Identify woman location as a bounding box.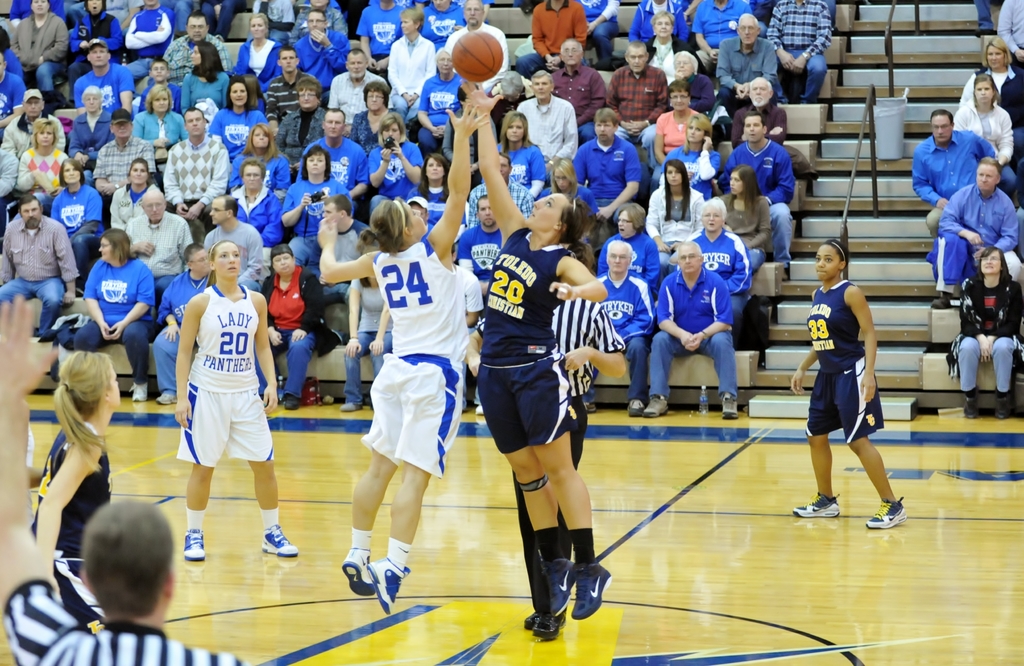
64 224 162 413.
